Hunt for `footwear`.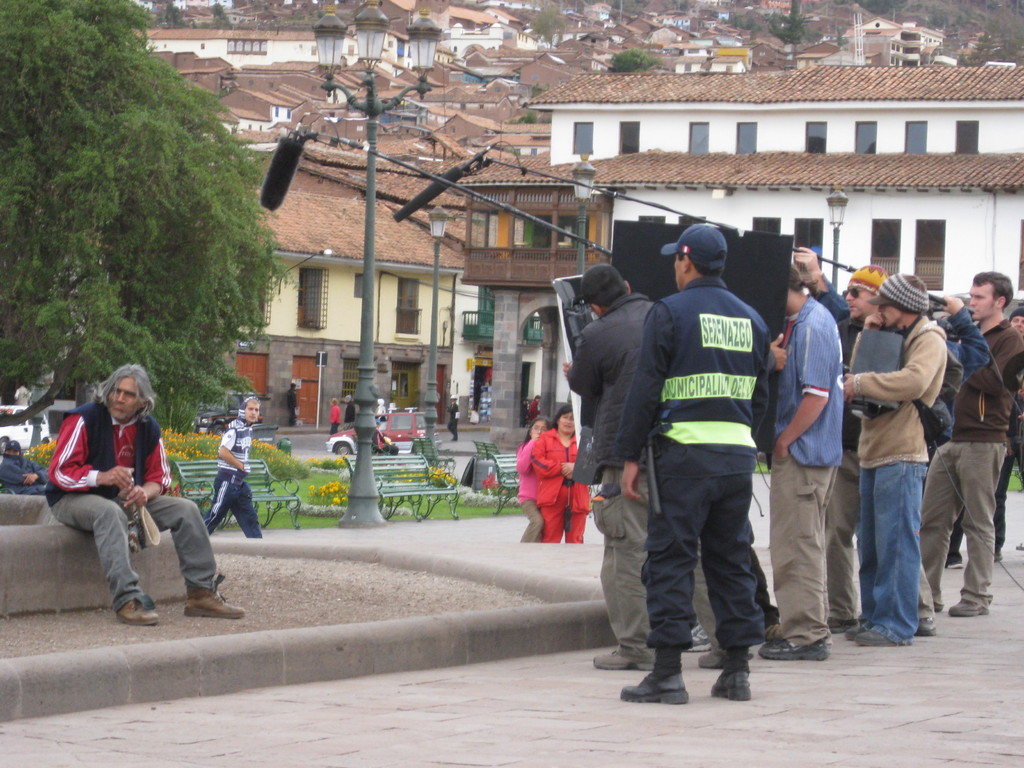
Hunted down at pyautogui.locateOnScreen(915, 616, 938, 636).
